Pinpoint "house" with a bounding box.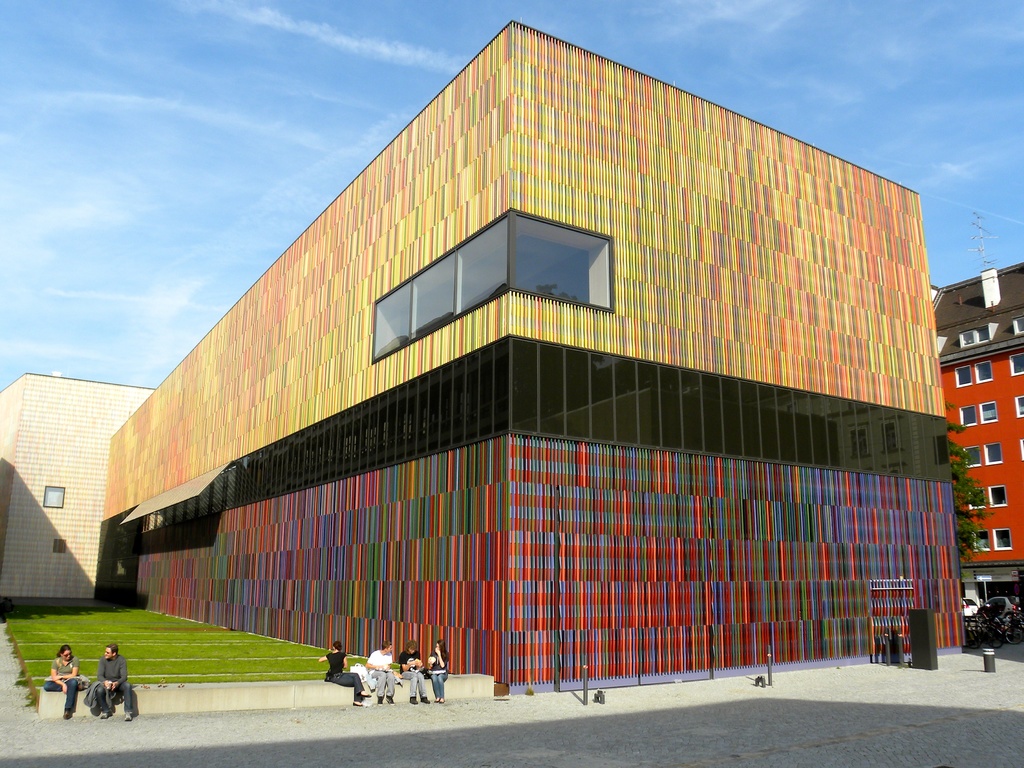
locate(92, 18, 970, 694).
